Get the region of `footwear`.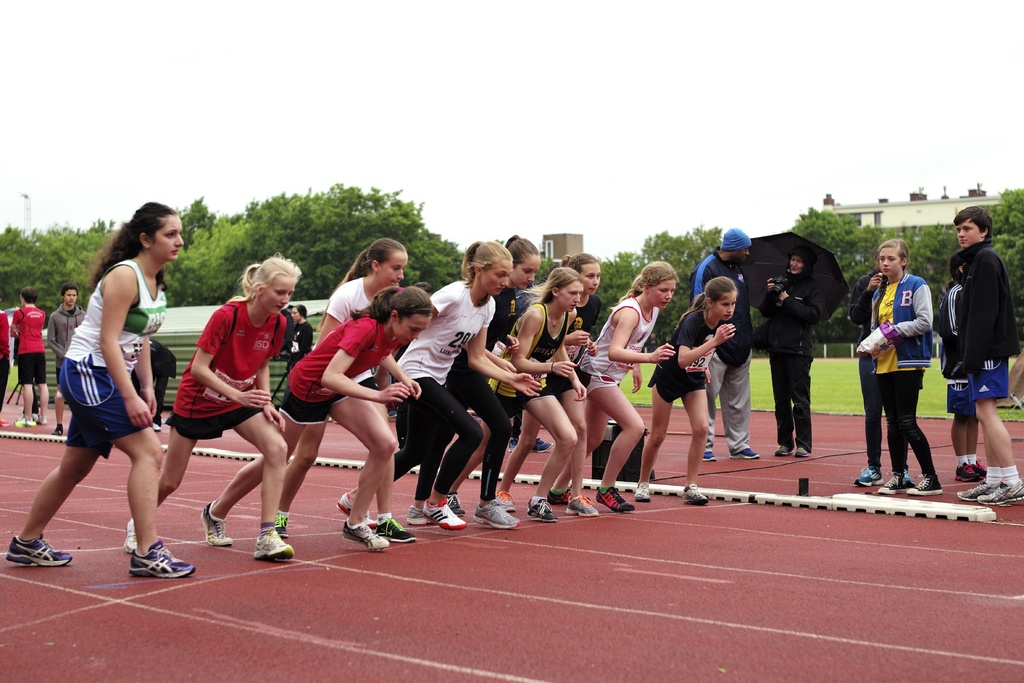
select_region(252, 531, 296, 561).
